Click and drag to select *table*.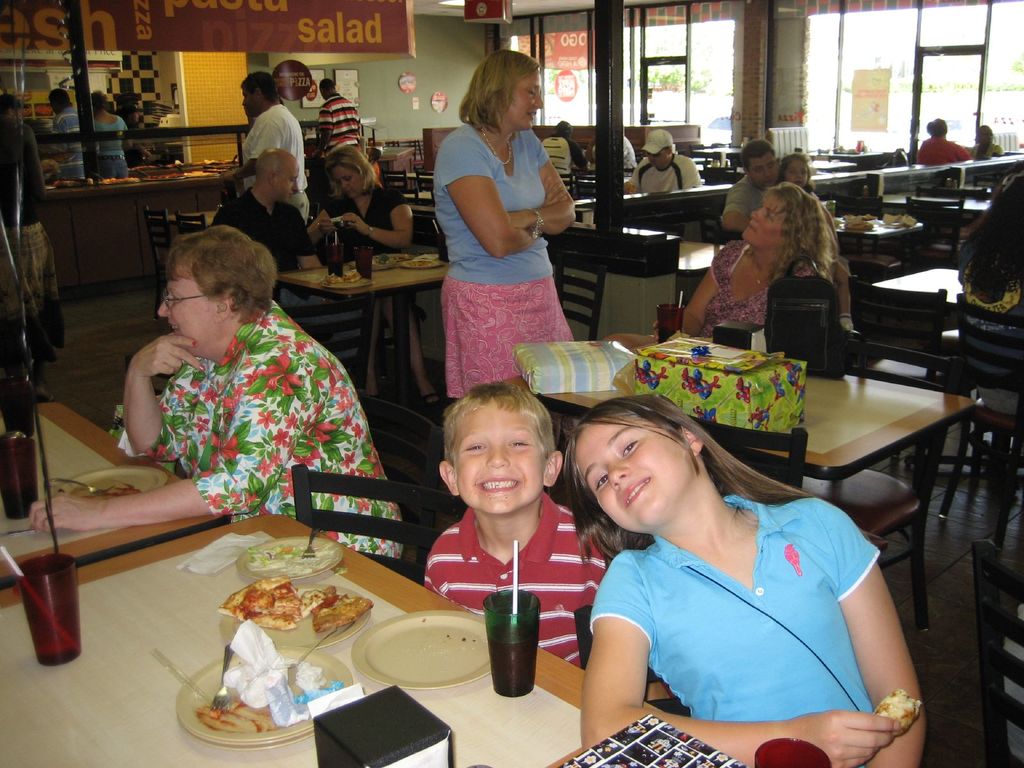
Selection: {"x1": 155, "y1": 207, "x2": 217, "y2": 227}.
